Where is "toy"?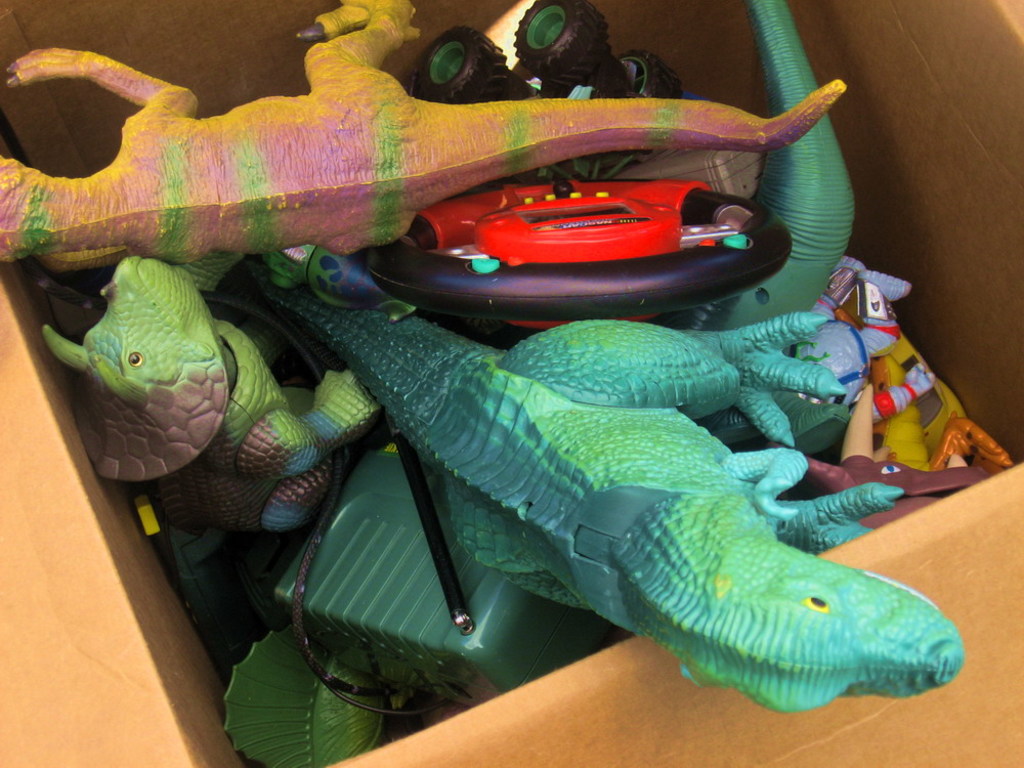
Rect(6, 31, 773, 298).
